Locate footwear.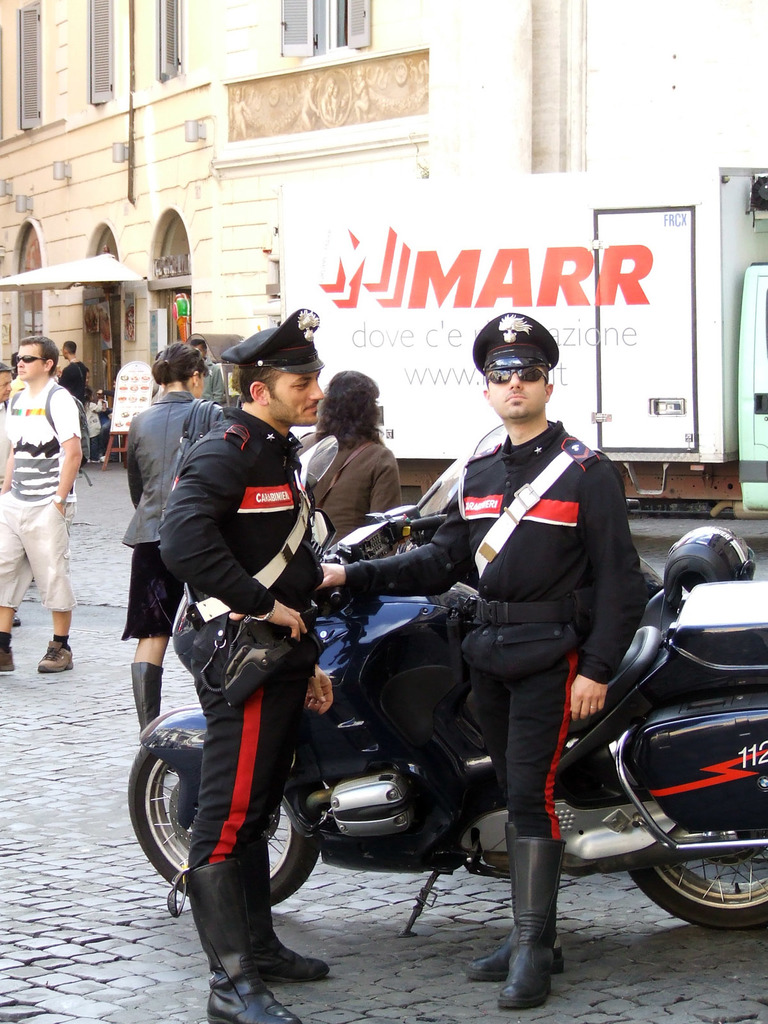
Bounding box: crop(461, 819, 570, 977).
